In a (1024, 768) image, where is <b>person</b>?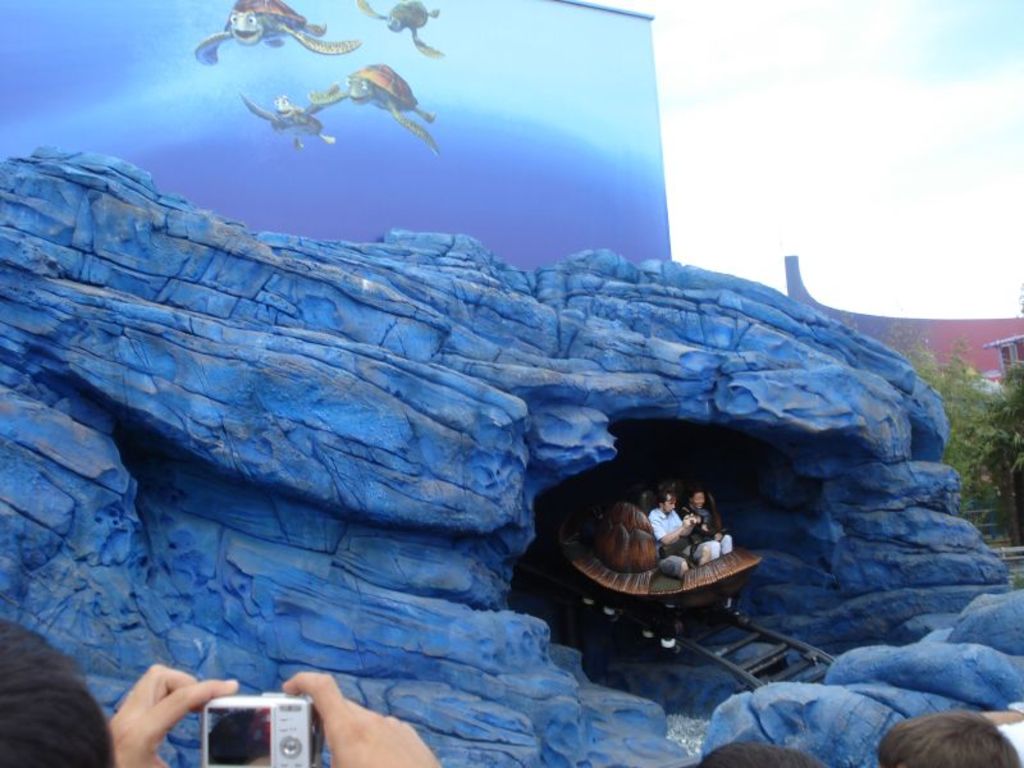
[675,484,731,559].
